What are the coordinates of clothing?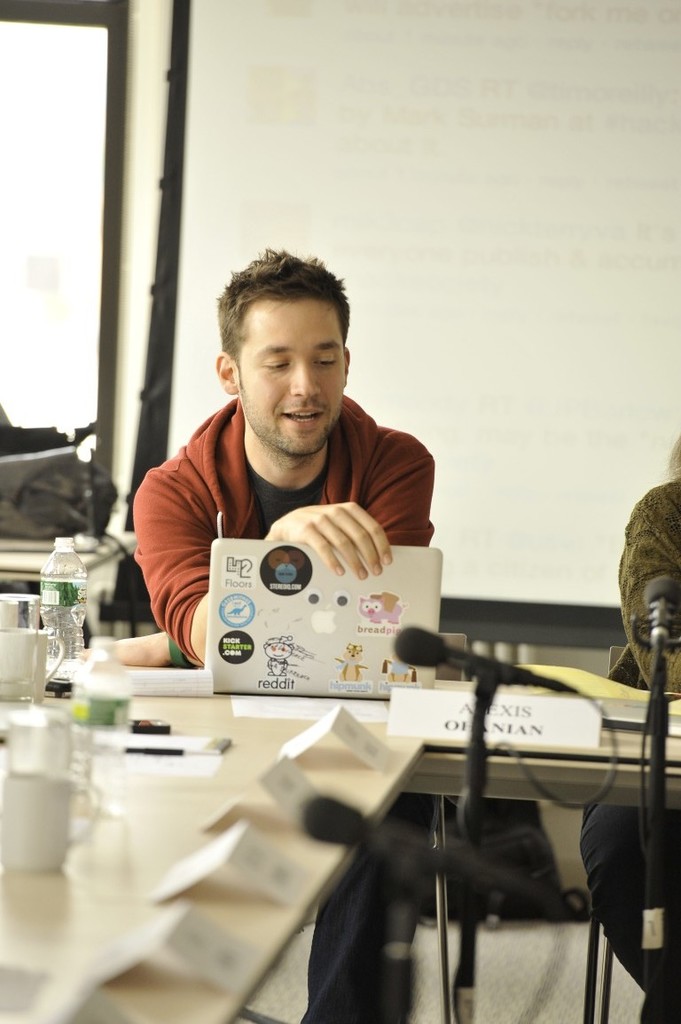
Rect(291, 792, 567, 1023).
